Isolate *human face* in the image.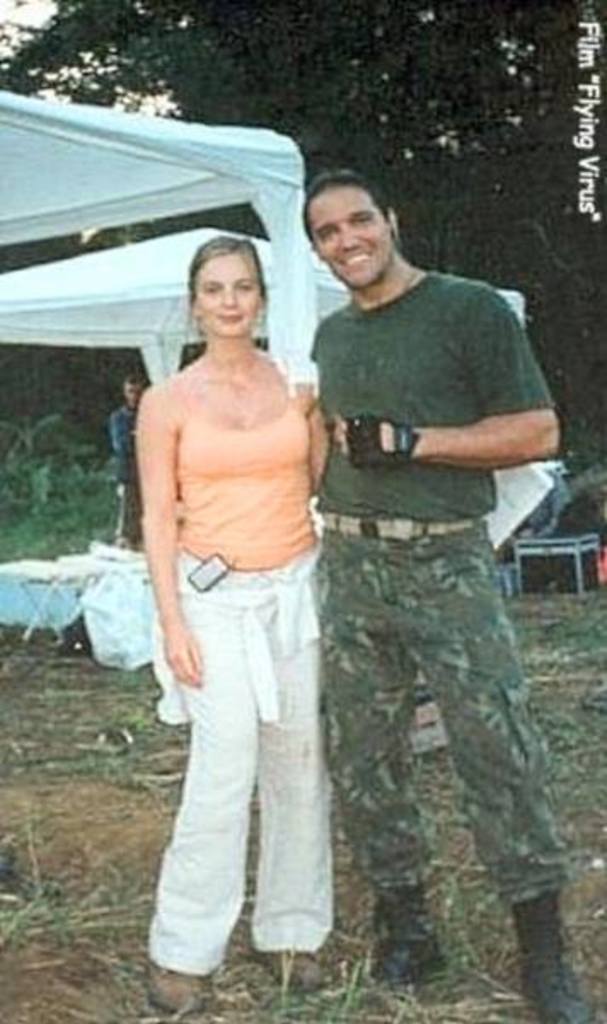
Isolated region: [193, 245, 254, 337].
